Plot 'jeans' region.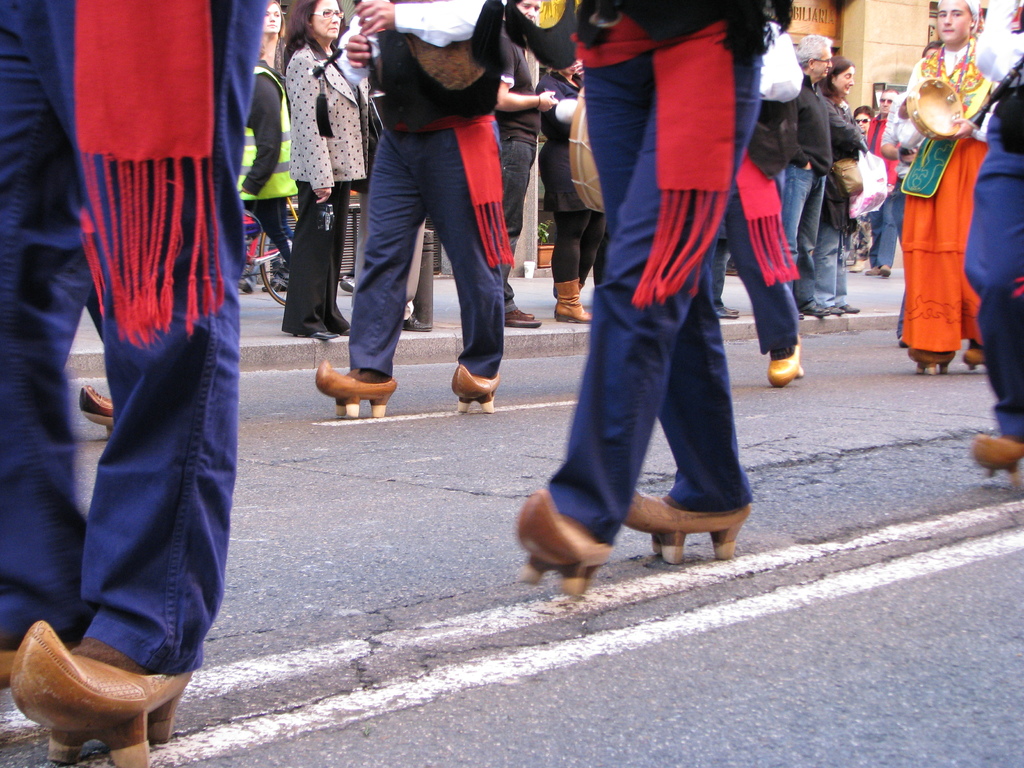
Plotted at bbox=(776, 159, 827, 302).
